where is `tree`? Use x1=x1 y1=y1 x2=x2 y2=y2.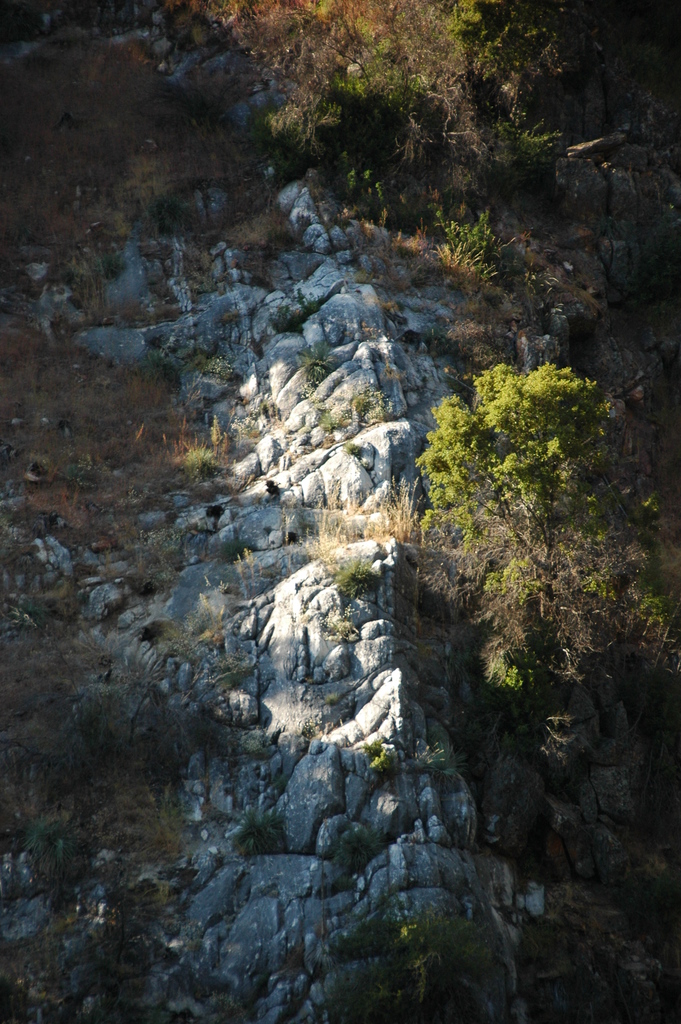
x1=413 y1=360 x2=618 y2=582.
